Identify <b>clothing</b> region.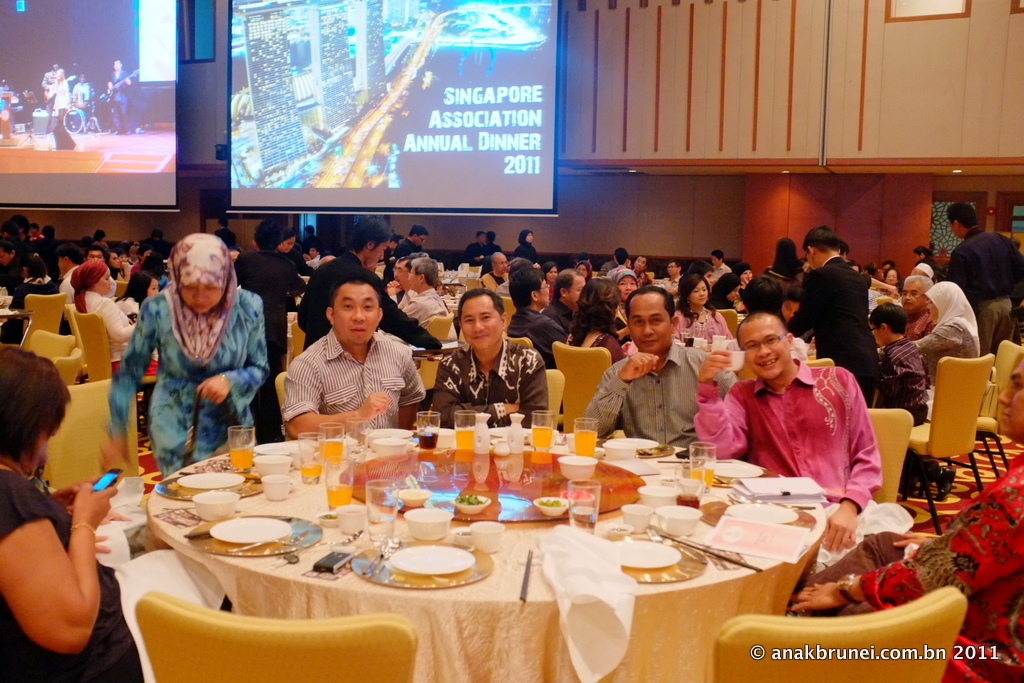
Region: [left=734, top=266, right=802, bottom=324].
